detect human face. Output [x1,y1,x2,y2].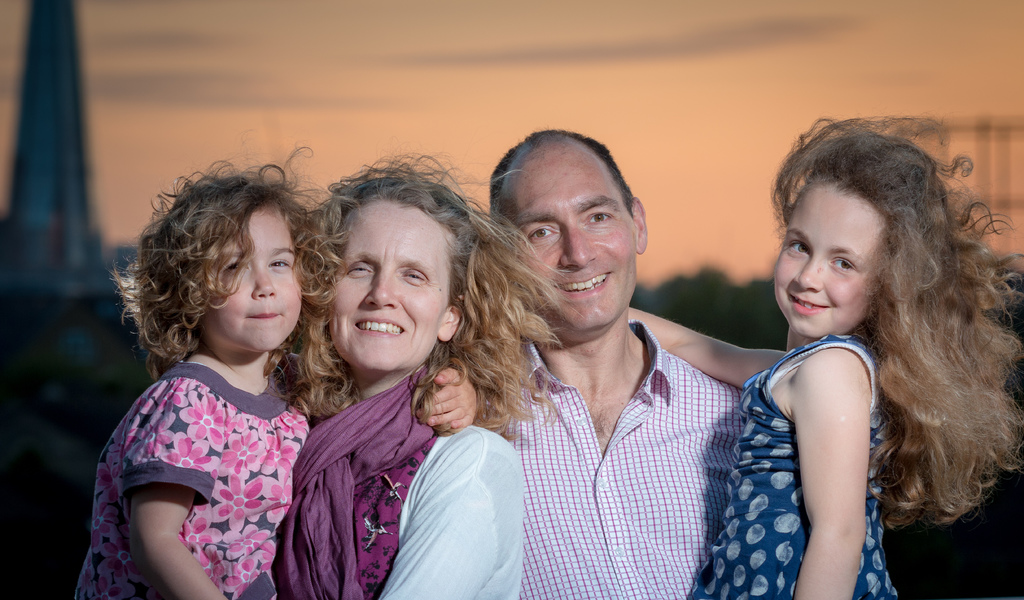
[765,181,893,328].
